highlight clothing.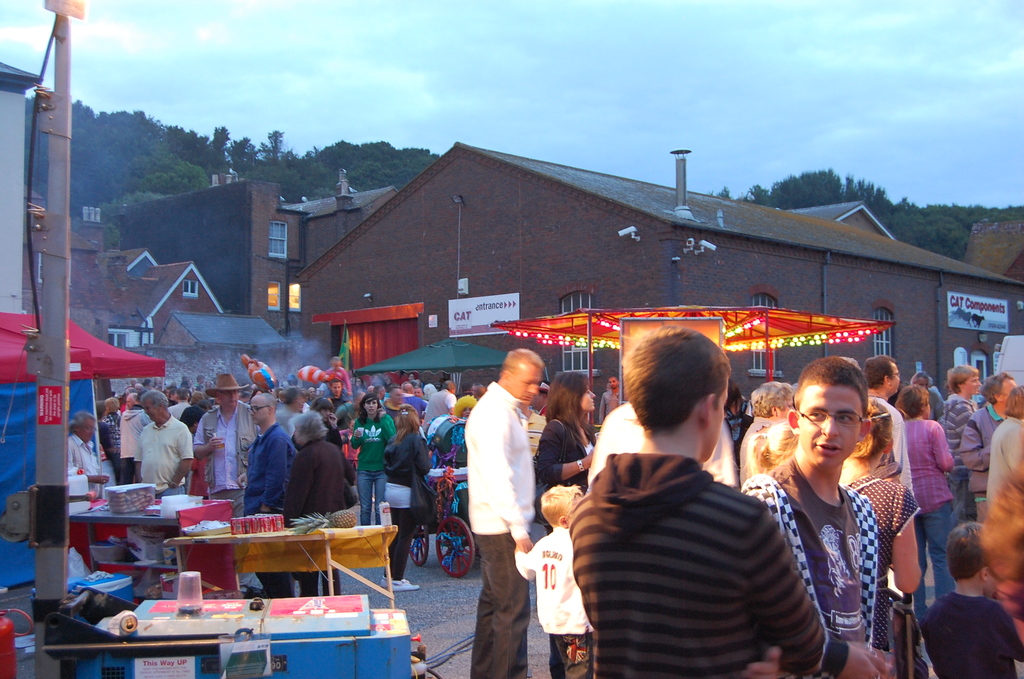
Highlighted region: {"left": 835, "top": 487, "right": 922, "bottom": 667}.
